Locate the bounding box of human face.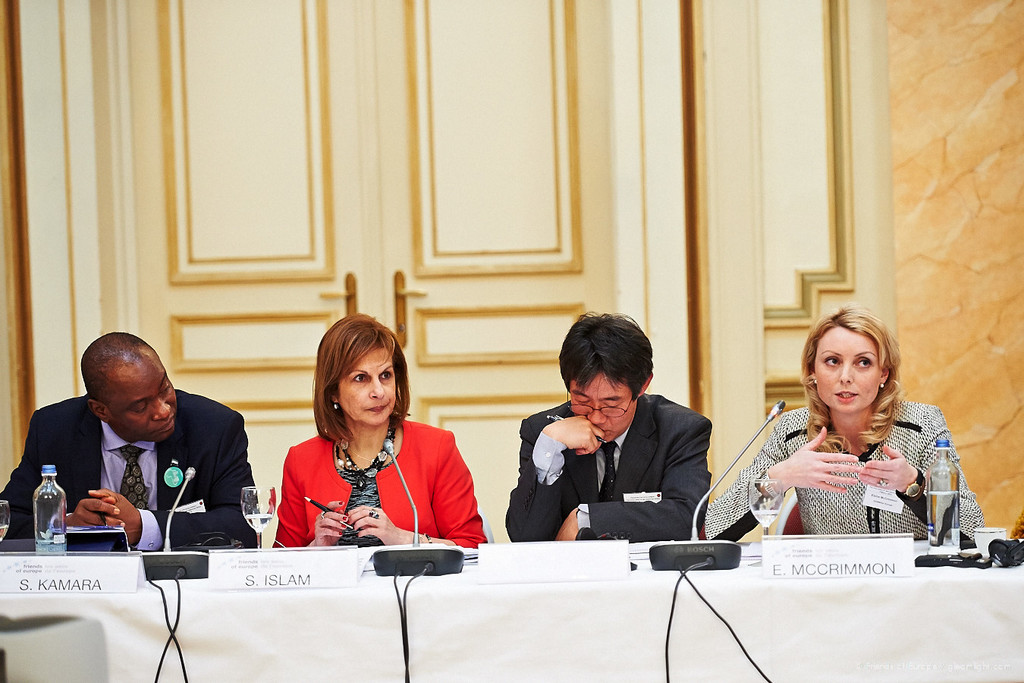
Bounding box: rect(114, 365, 173, 439).
